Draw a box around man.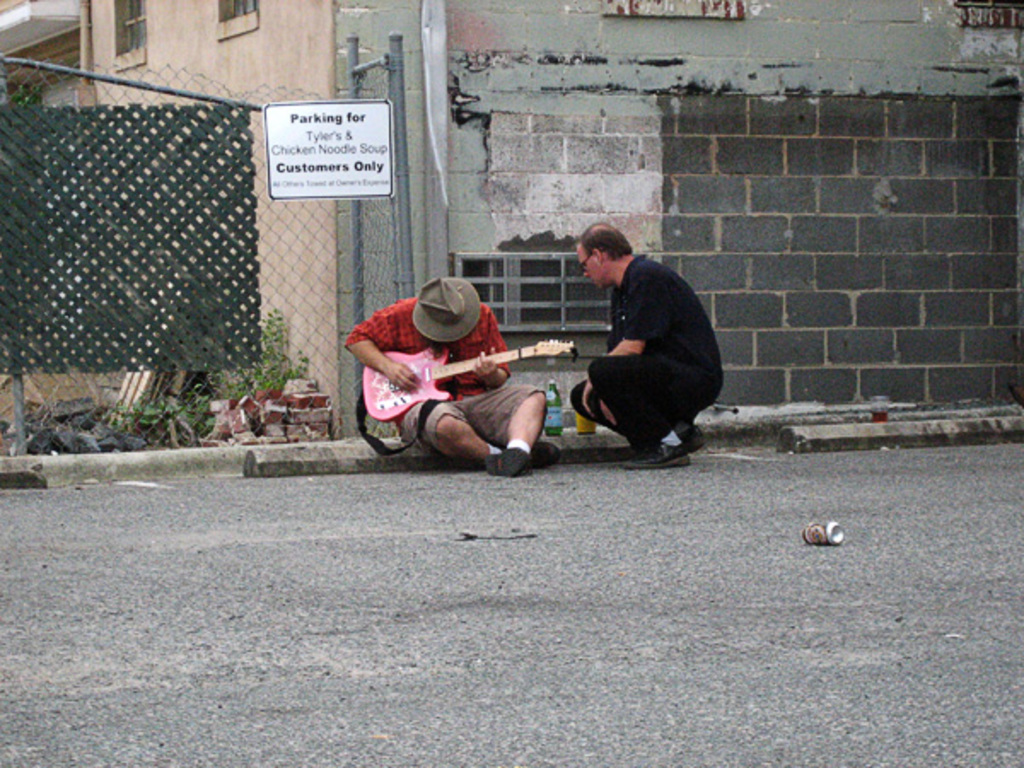
x1=555 y1=220 x2=724 y2=474.
